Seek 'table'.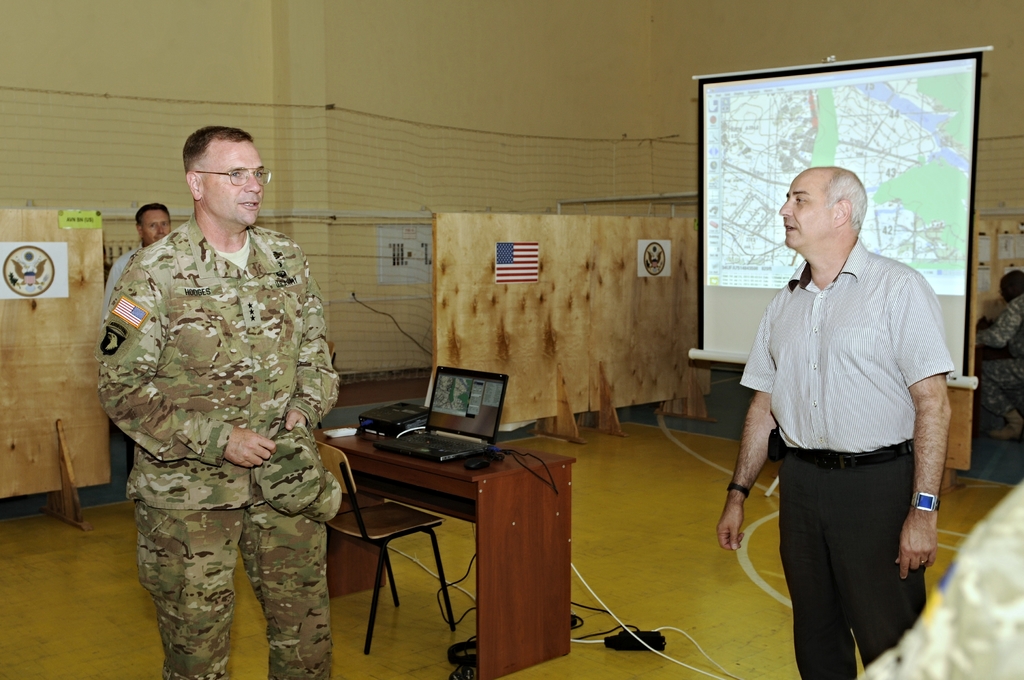
x1=298 y1=405 x2=593 y2=666.
